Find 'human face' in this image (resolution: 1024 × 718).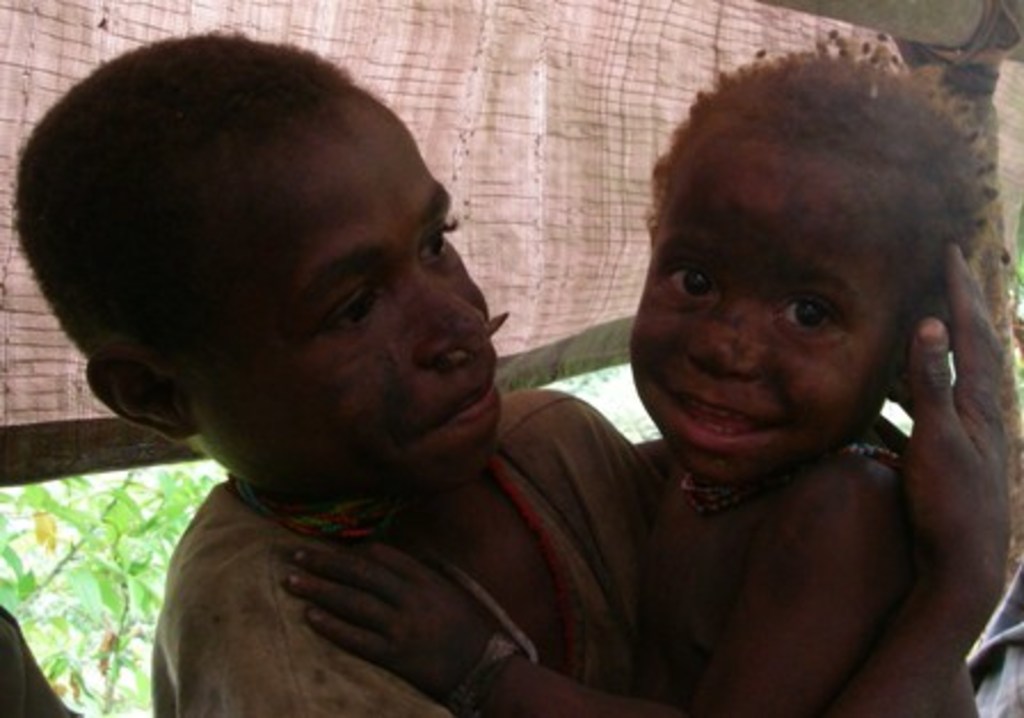
629,153,894,485.
